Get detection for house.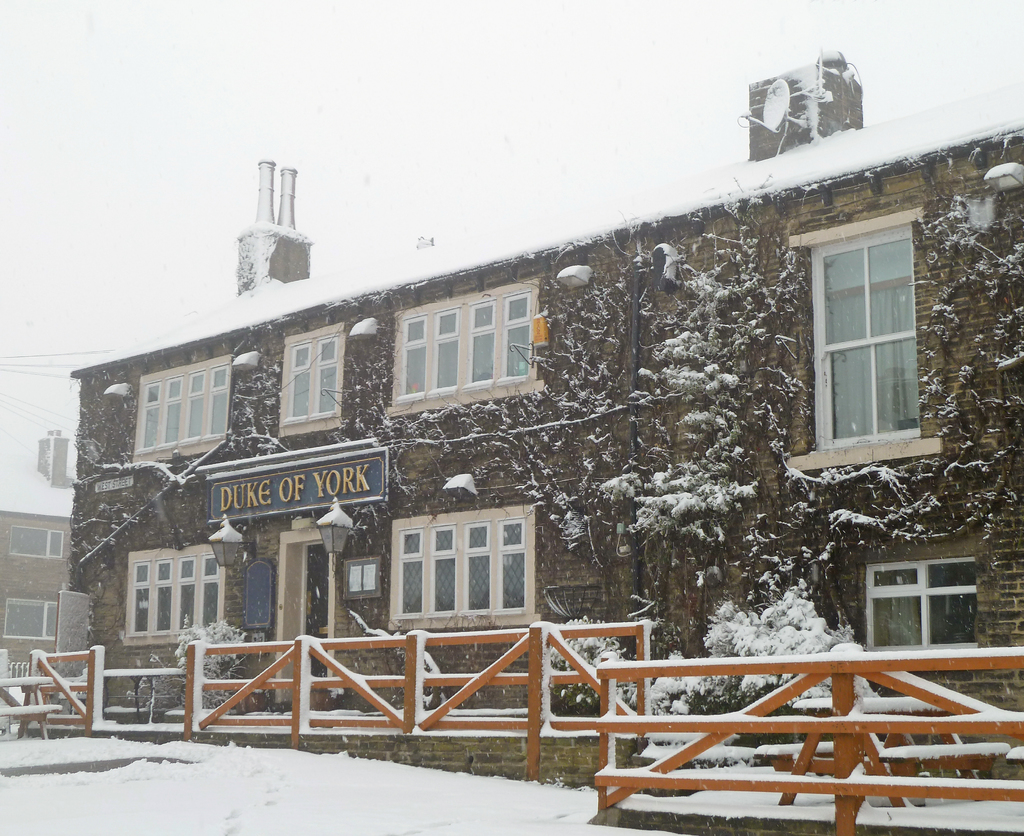
Detection: <box>0,424,78,679</box>.
